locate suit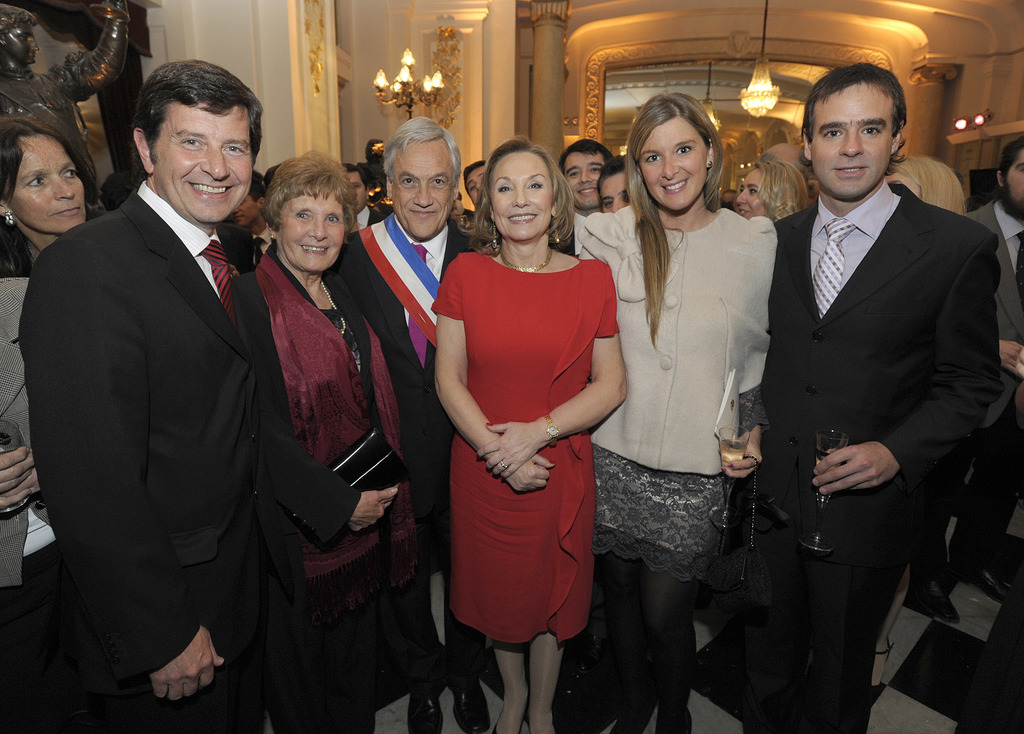
20:79:275:721
